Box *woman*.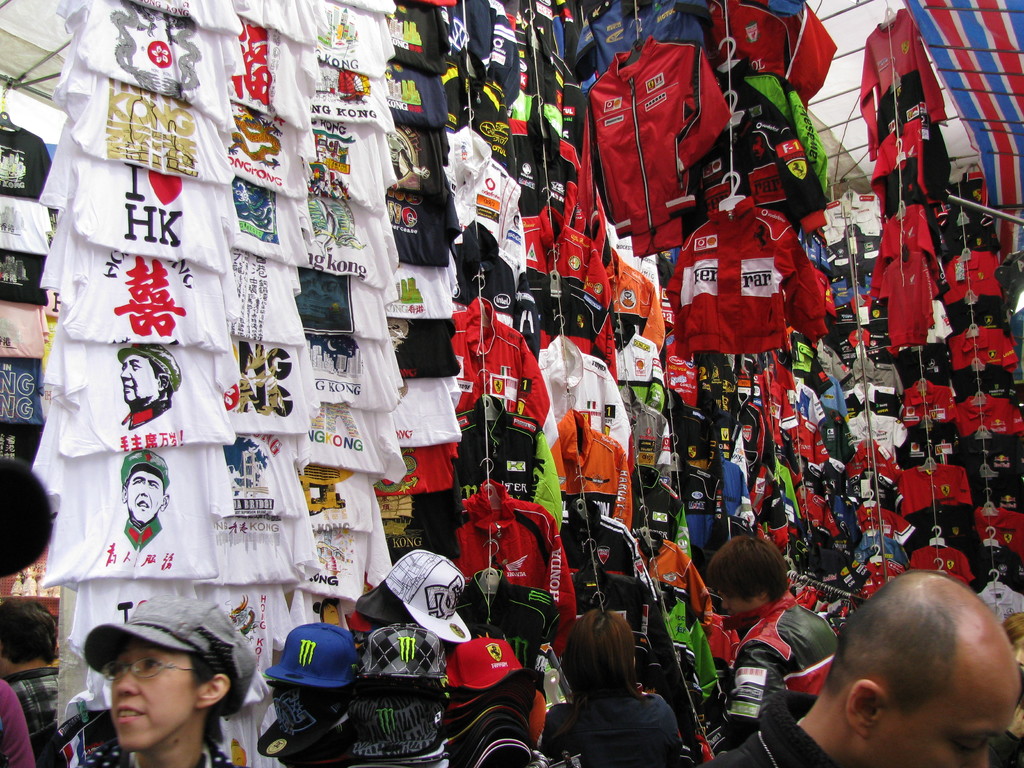
detection(543, 605, 691, 767).
